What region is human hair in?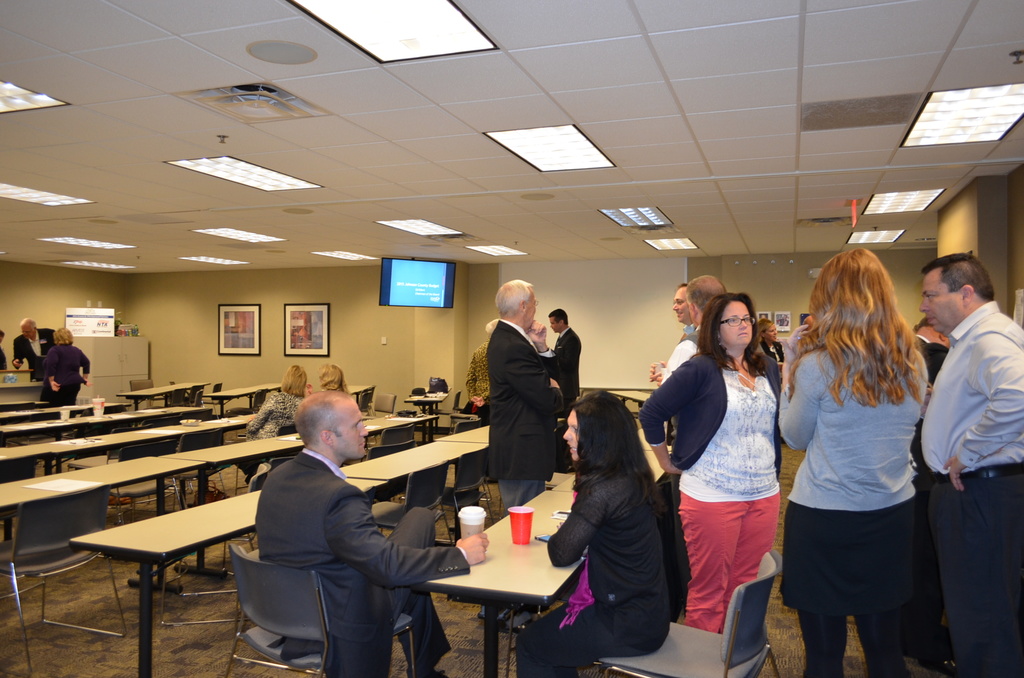
x1=758 y1=318 x2=769 y2=339.
